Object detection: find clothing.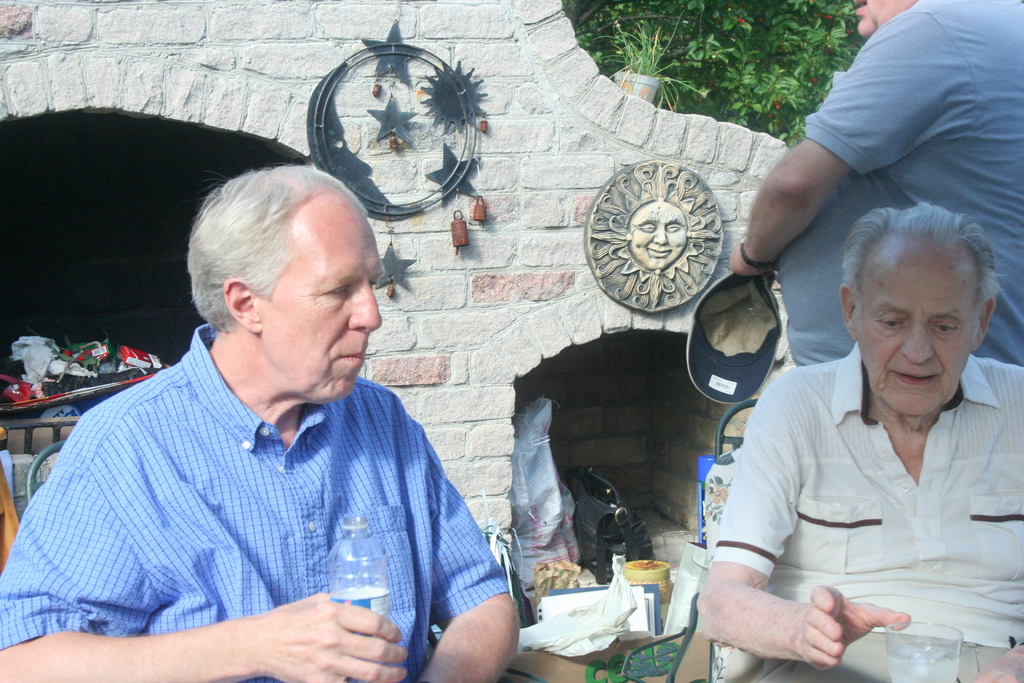
locate(710, 344, 1023, 682).
